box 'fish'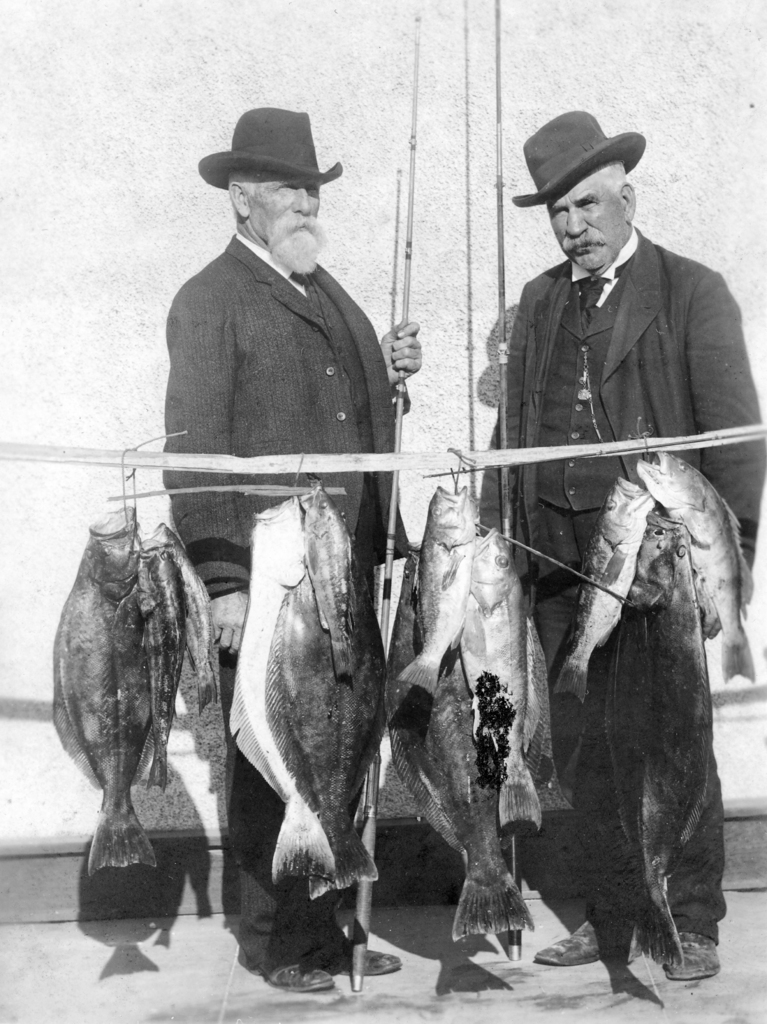
crop(51, 495, 163, 875)
